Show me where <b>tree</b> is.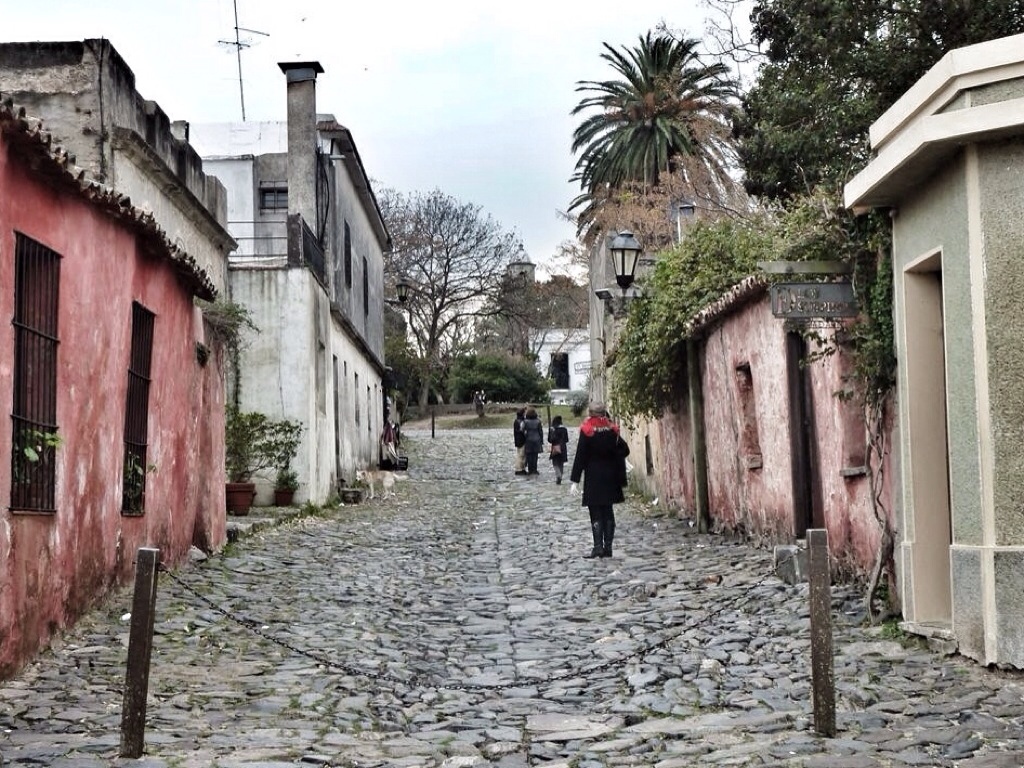
<b>tree</b> is at 667, 0, 1023, 273.
